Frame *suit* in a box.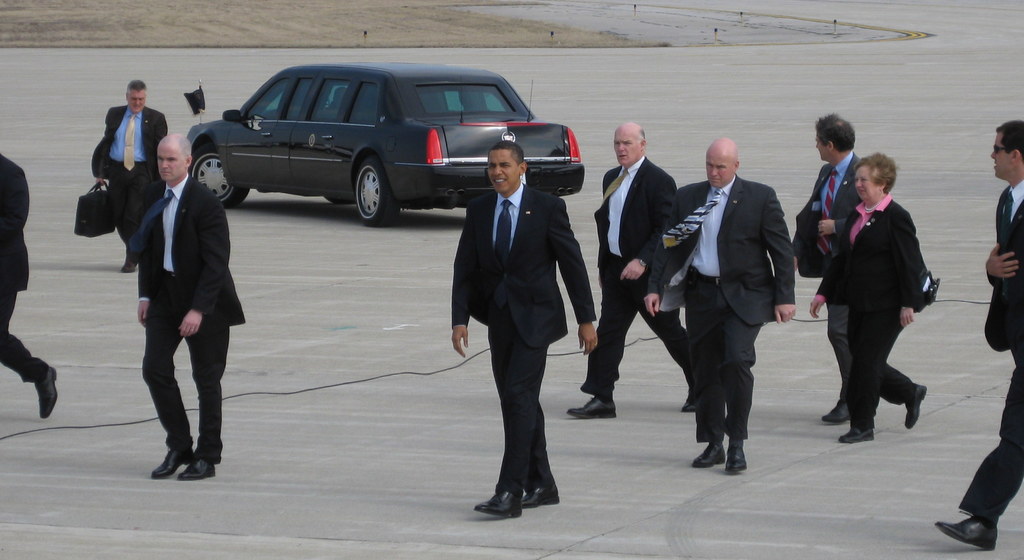
[579,158,691,397].
